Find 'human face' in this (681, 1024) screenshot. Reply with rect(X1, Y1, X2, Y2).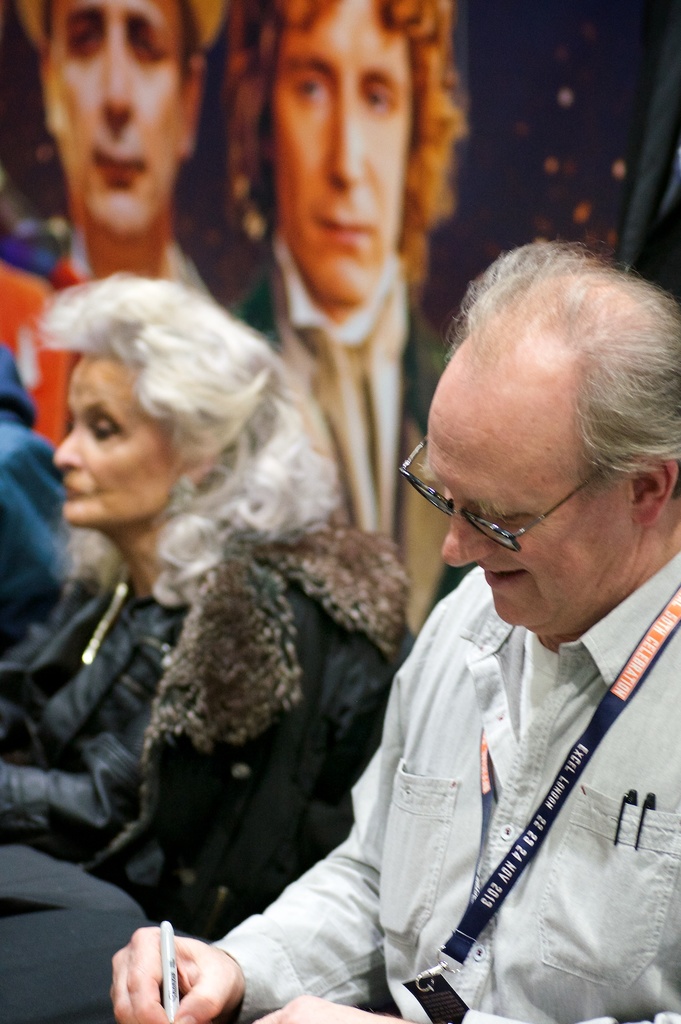
rect(58, 353, 173, 531).
